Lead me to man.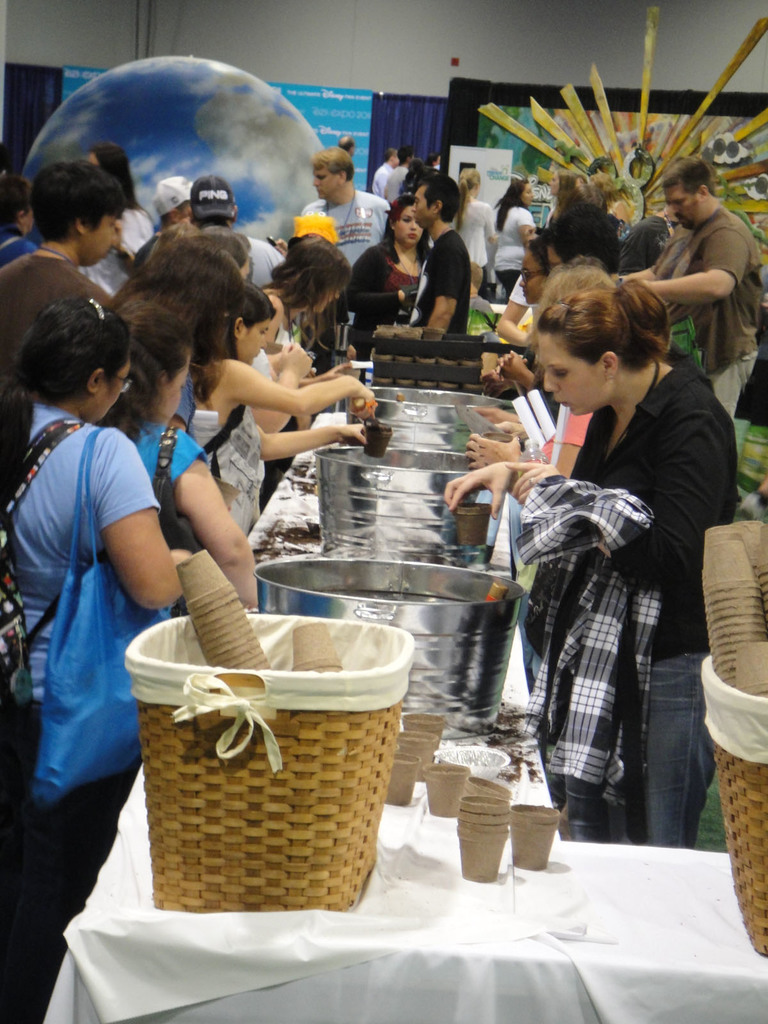
Lead to <bbox>184, 175, 292, 284</bbox>.
